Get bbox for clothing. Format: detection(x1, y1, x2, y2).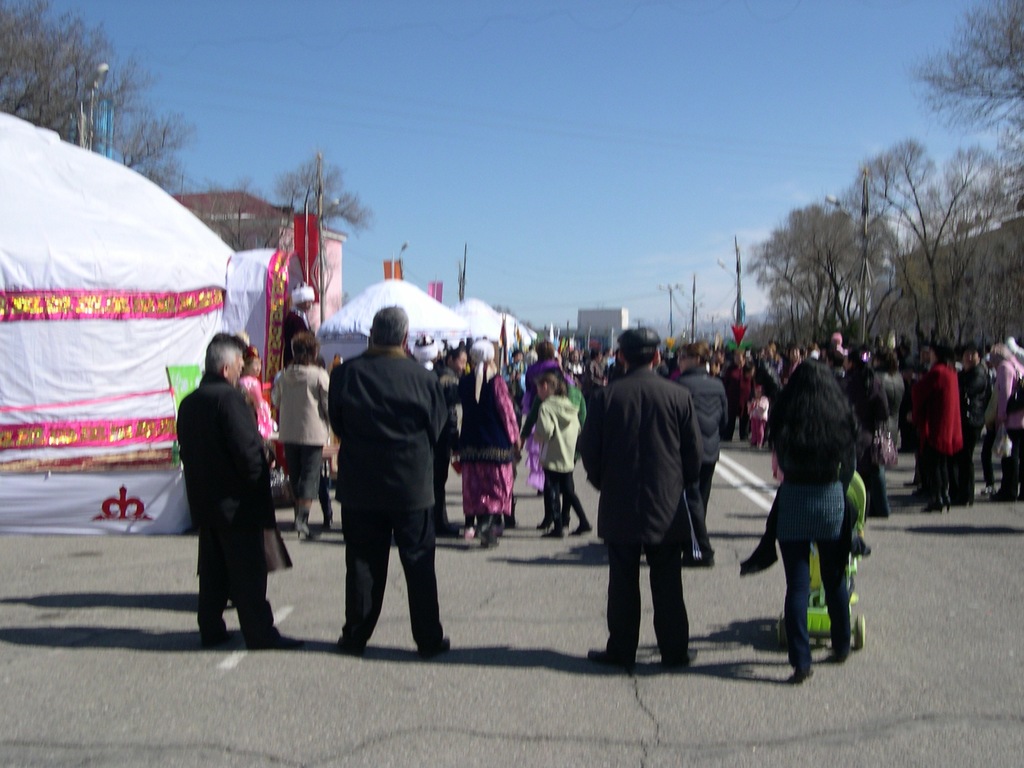
detection(171, 373, 301, 622).
